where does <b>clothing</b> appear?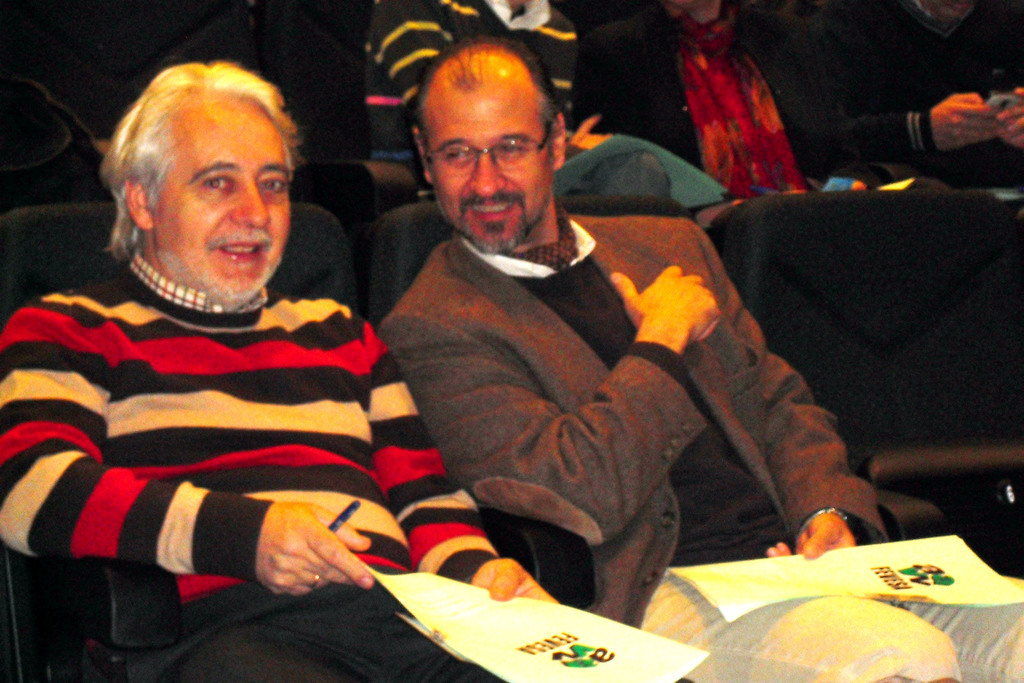
Appears at region(372, 225, 1023, 682).
